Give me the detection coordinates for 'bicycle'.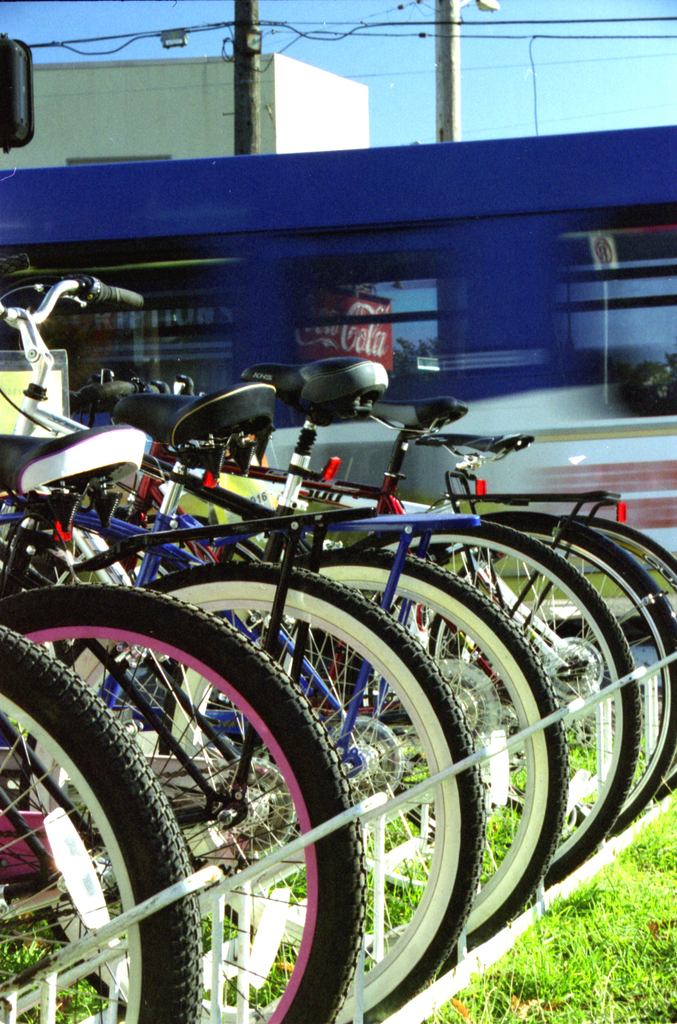
[left=0, top=426, right=370, bottom=1023].
